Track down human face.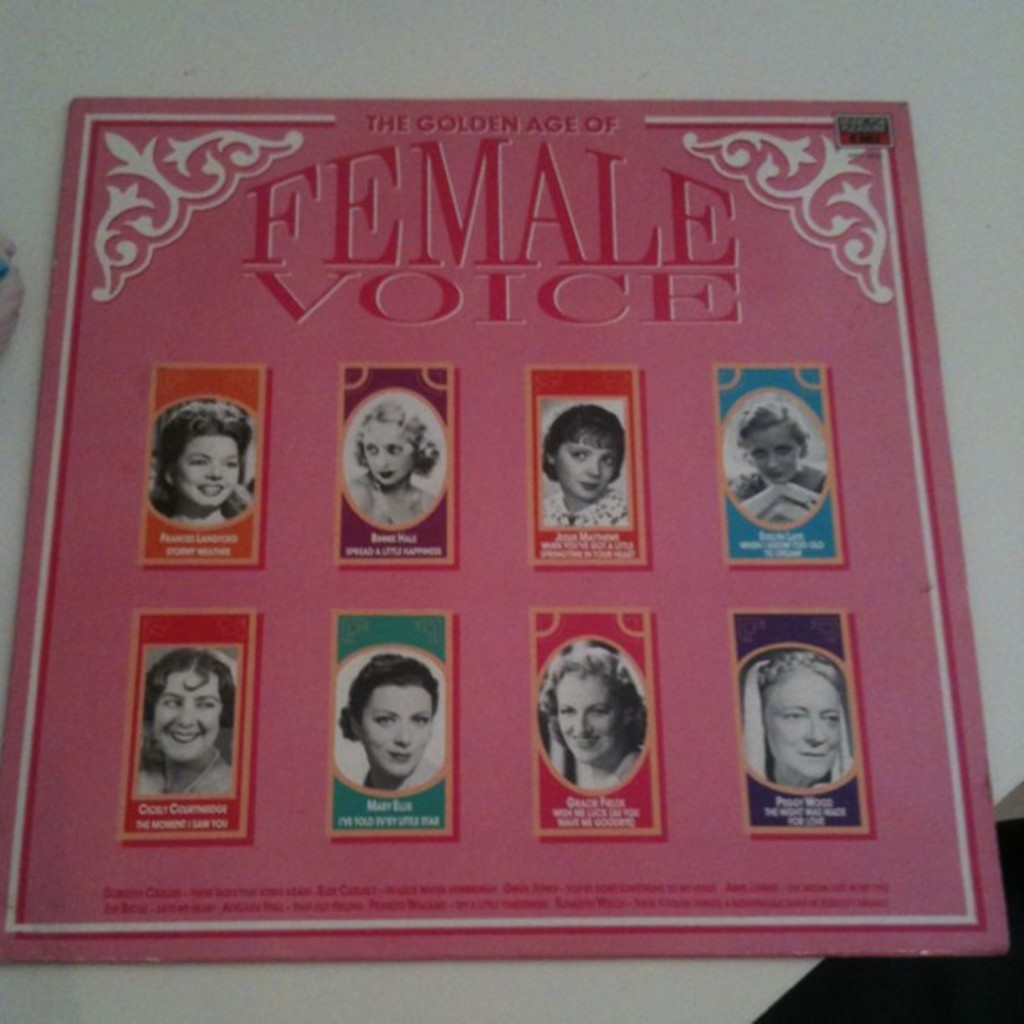
Tracked to crop(562, 663, 622, 756).
